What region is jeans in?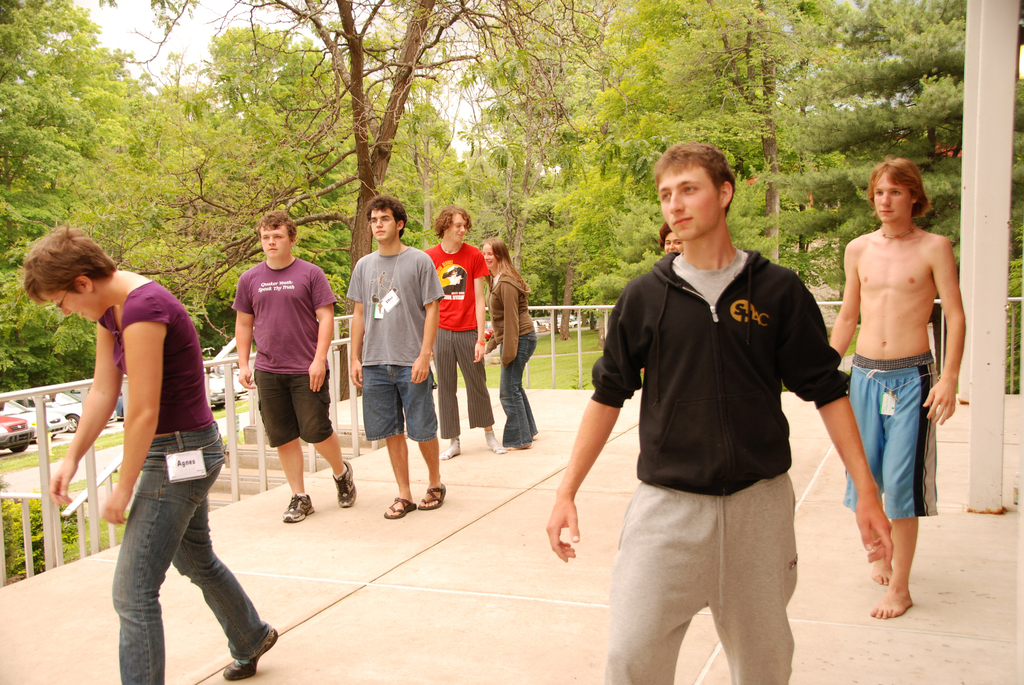
BBox(98, 471, 258, 675).
